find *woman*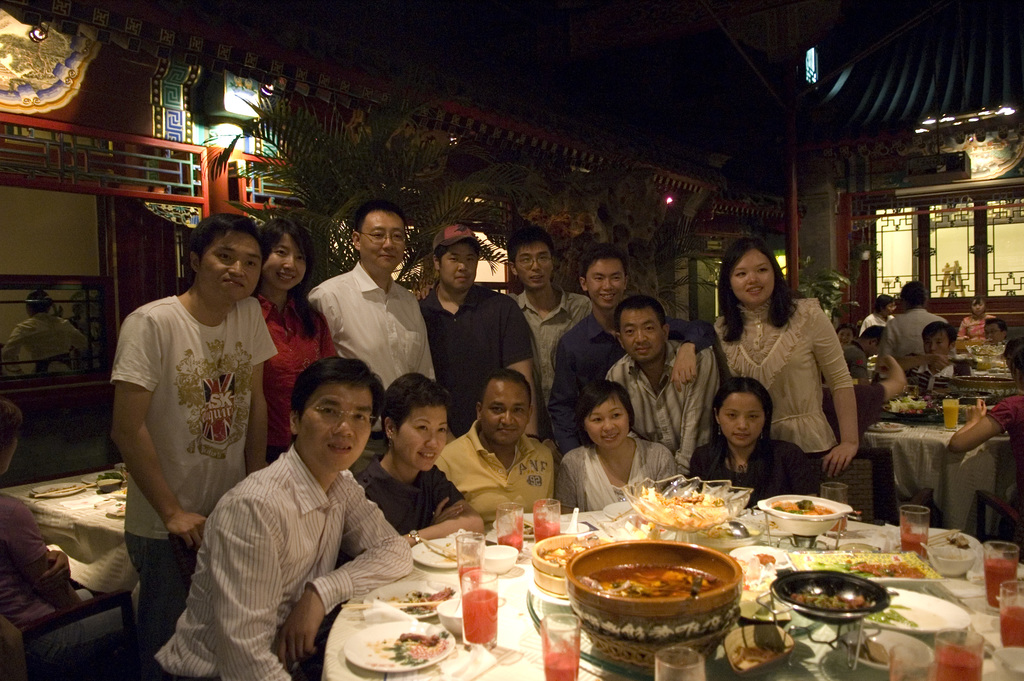
252 217 336 461
